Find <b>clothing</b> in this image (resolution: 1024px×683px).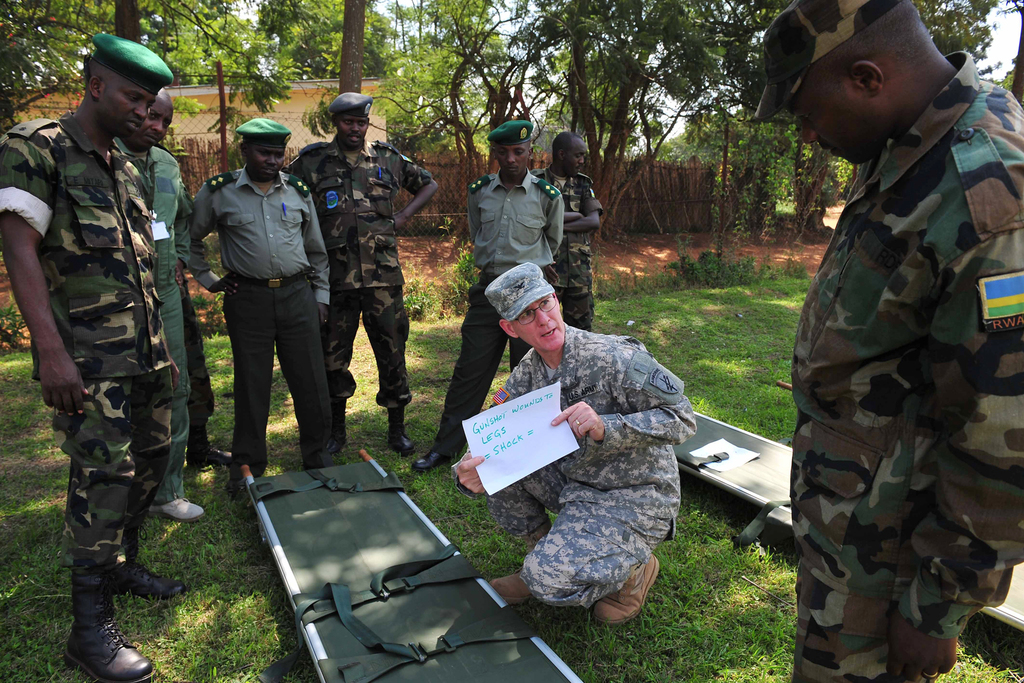
[left=511, top=169, right=602, bottom=340].
